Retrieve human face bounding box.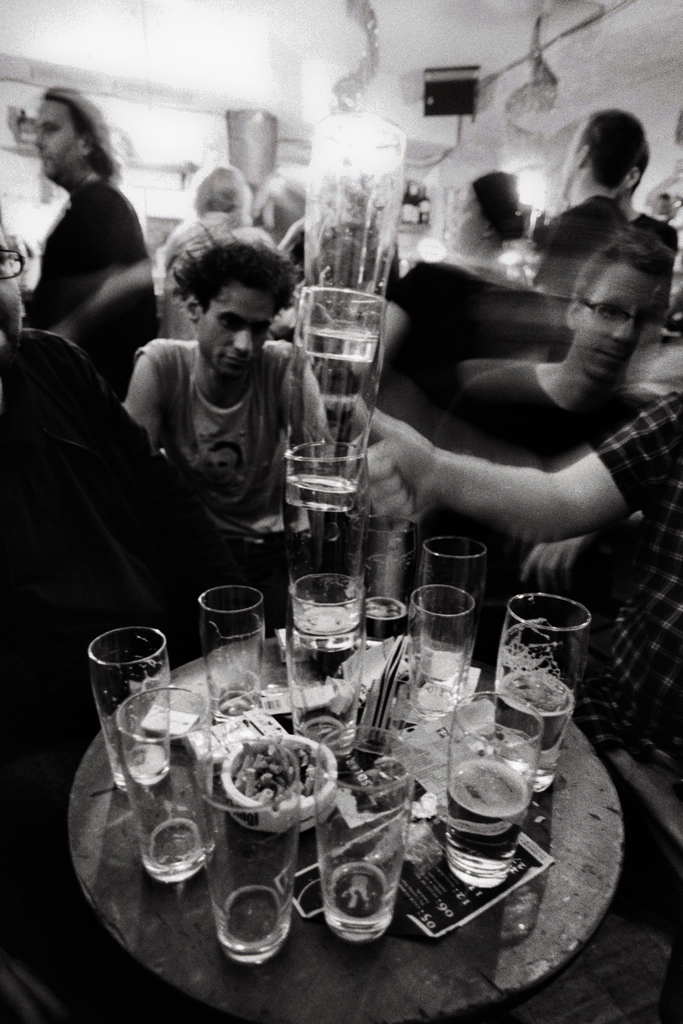
Bounding box: (34,101,78,182).
